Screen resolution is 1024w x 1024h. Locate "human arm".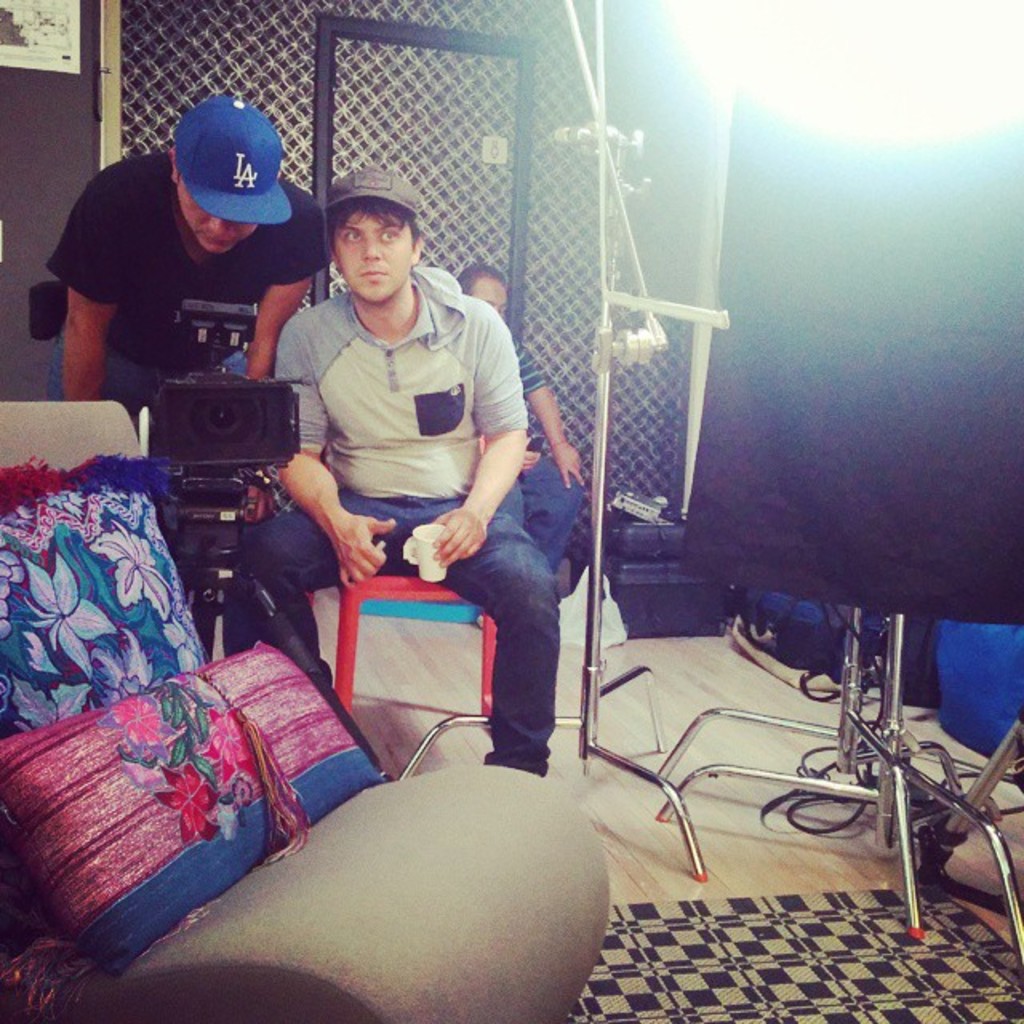
pyautogui.locateOnScreen(246, 197, 326, 378).
